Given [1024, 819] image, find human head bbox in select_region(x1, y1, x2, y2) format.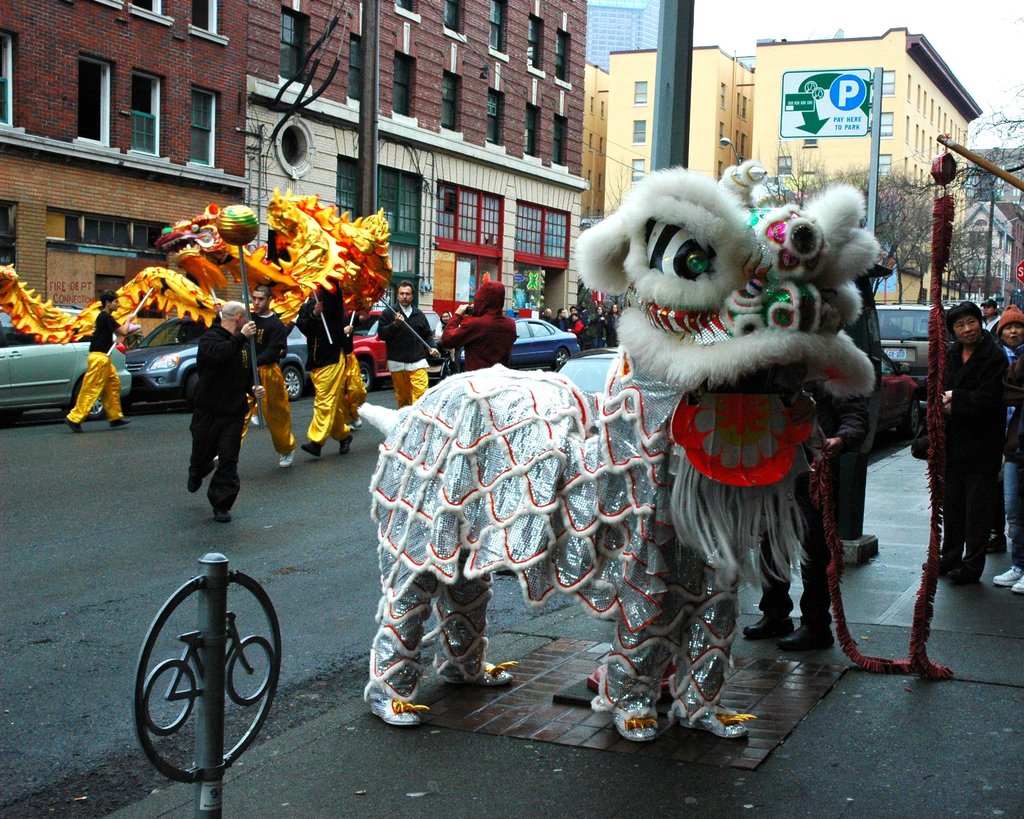
select_region(250, 282, 274, 314).
